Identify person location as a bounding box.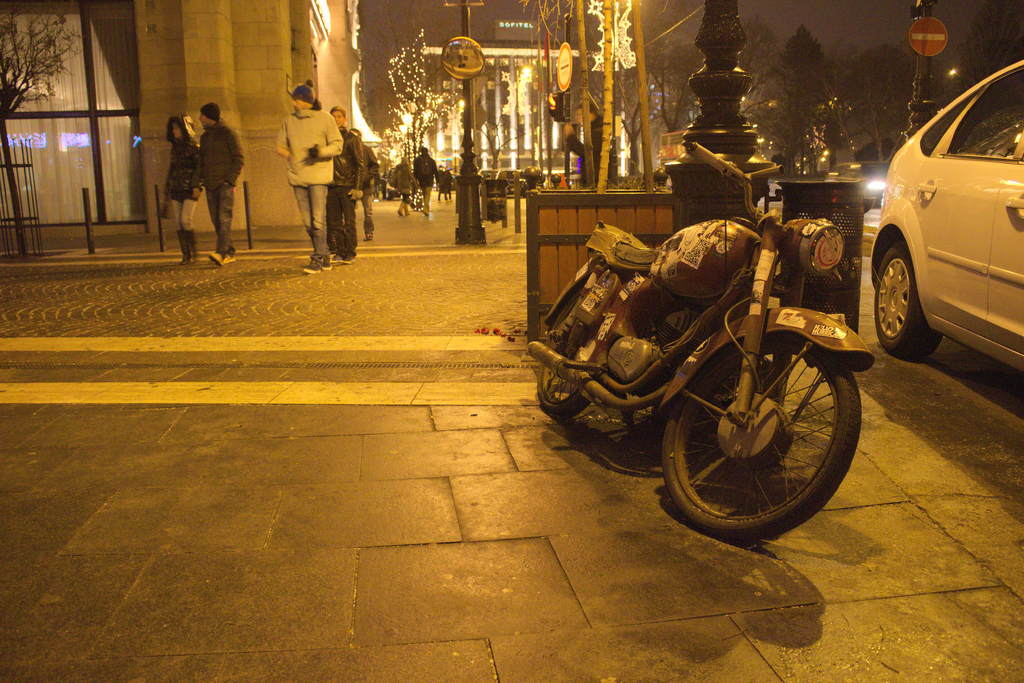
(389,158,409,220).
